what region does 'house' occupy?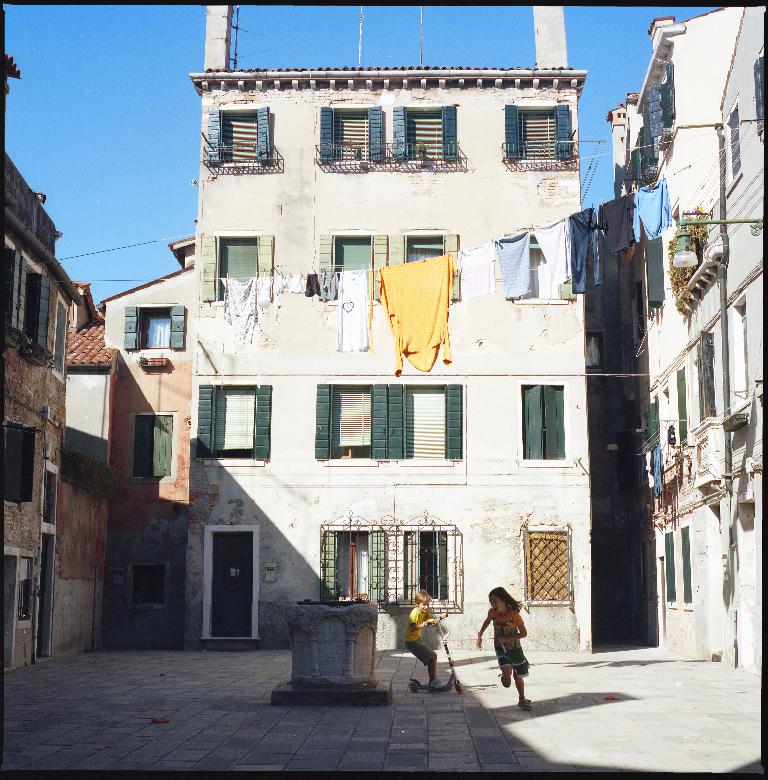
{"left": 97, "top": 238, "right": 198, "bottom": 643}.
